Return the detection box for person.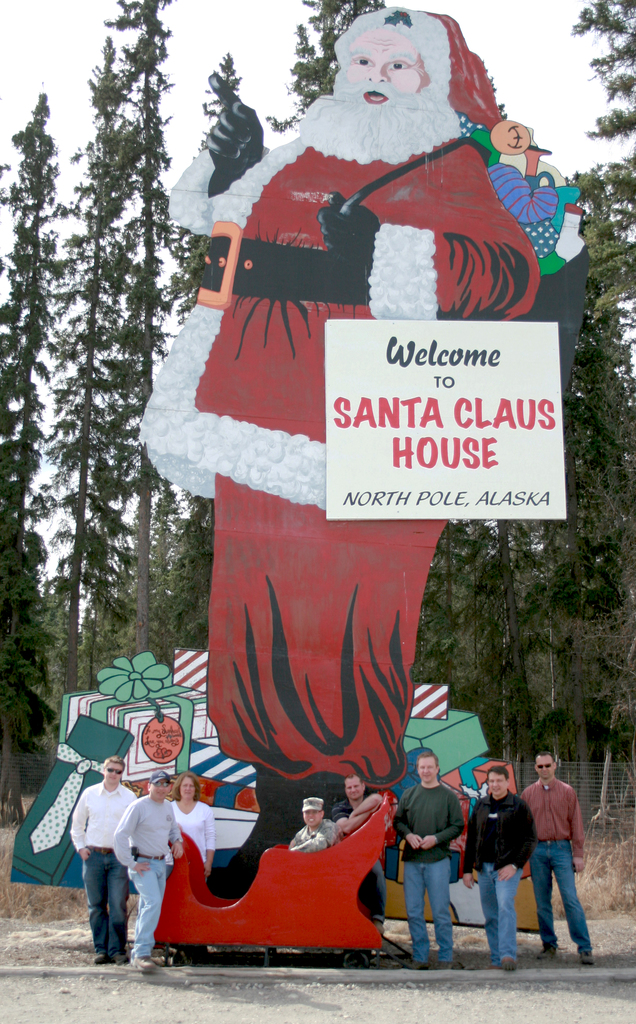
locate(336, 780, 381, 832).
